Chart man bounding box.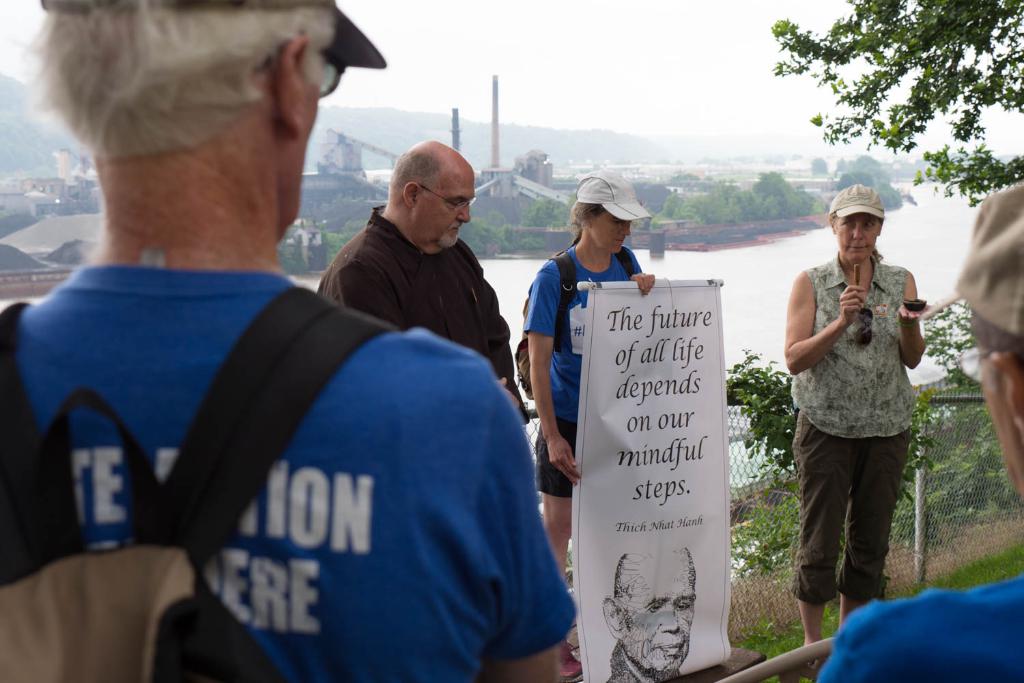
Charted: region(26, 66, 602, 680).
